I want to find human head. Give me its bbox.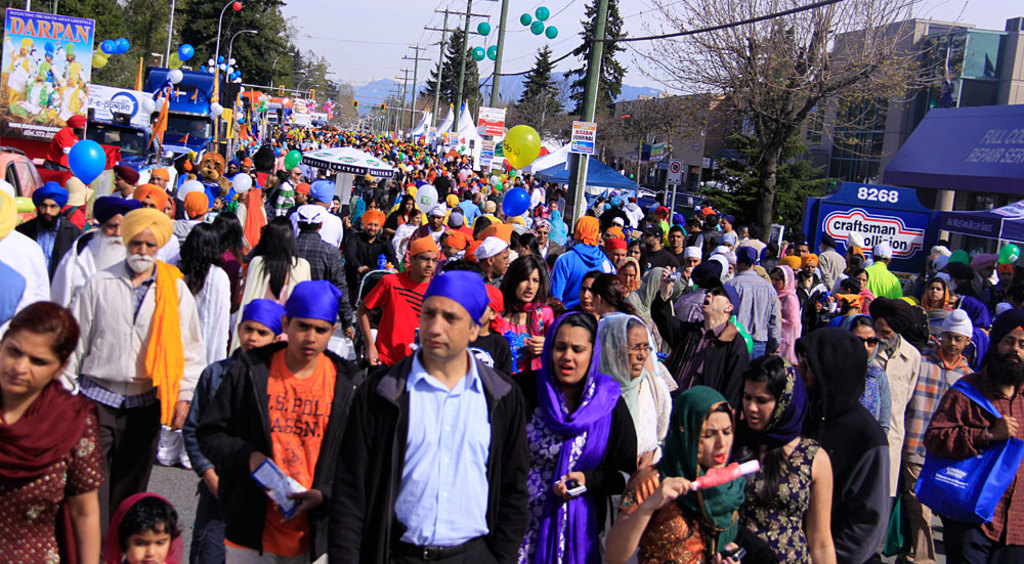
(589,277,621,312).
